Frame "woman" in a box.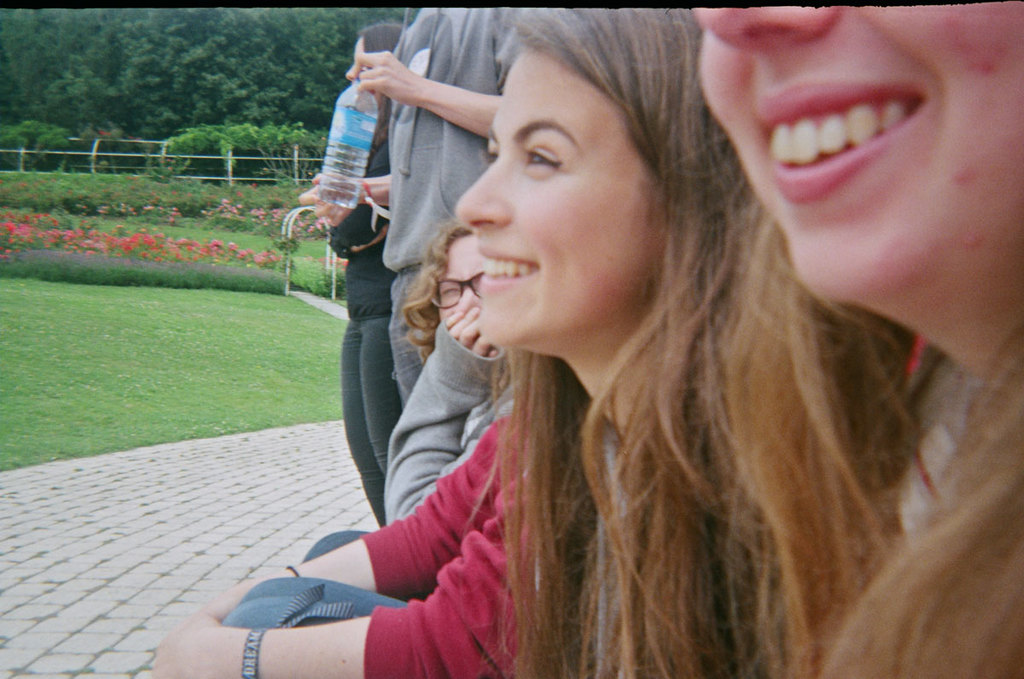
147,0,928,678.
